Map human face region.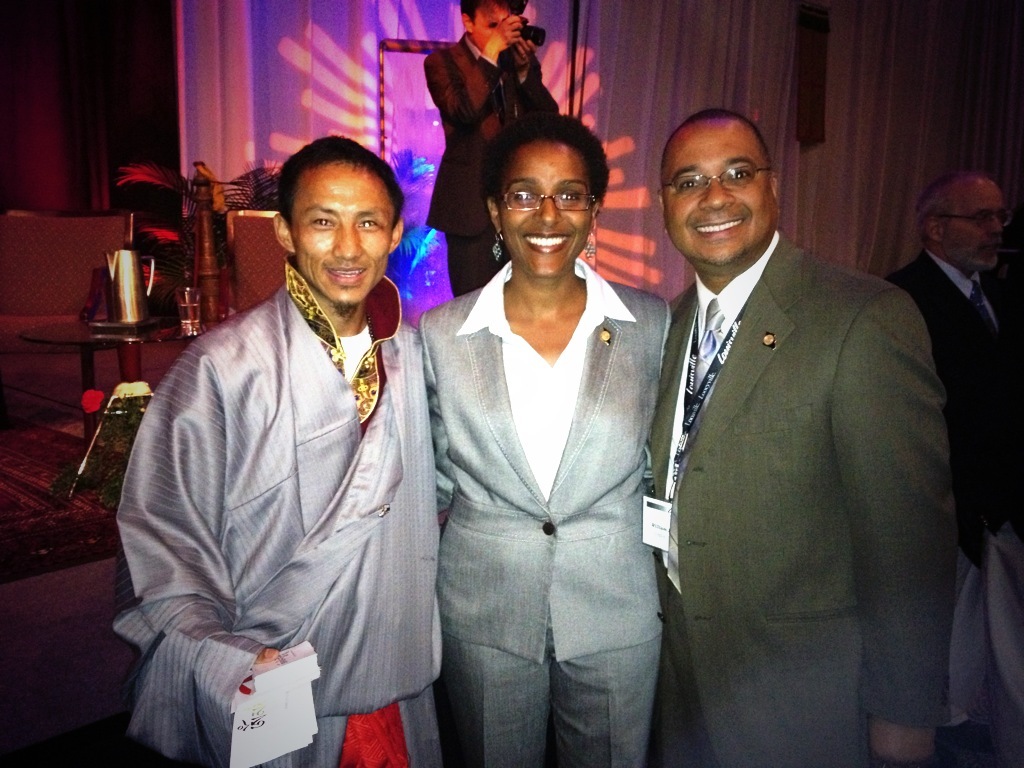
Mapped to 497:136:593:278.
